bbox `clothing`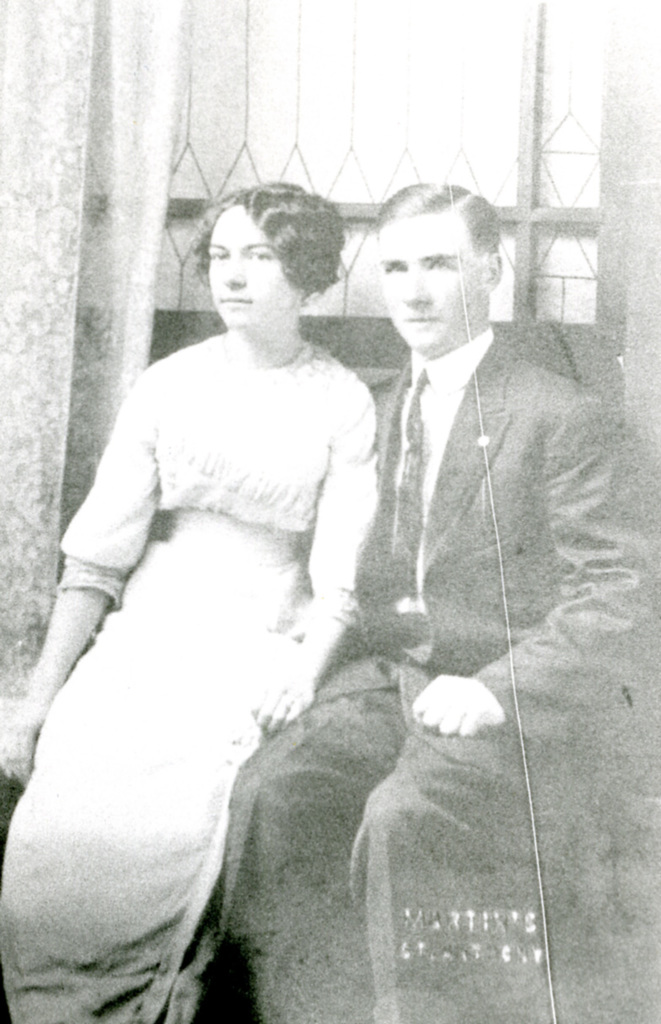
crop(234, 206, 610, 957)
